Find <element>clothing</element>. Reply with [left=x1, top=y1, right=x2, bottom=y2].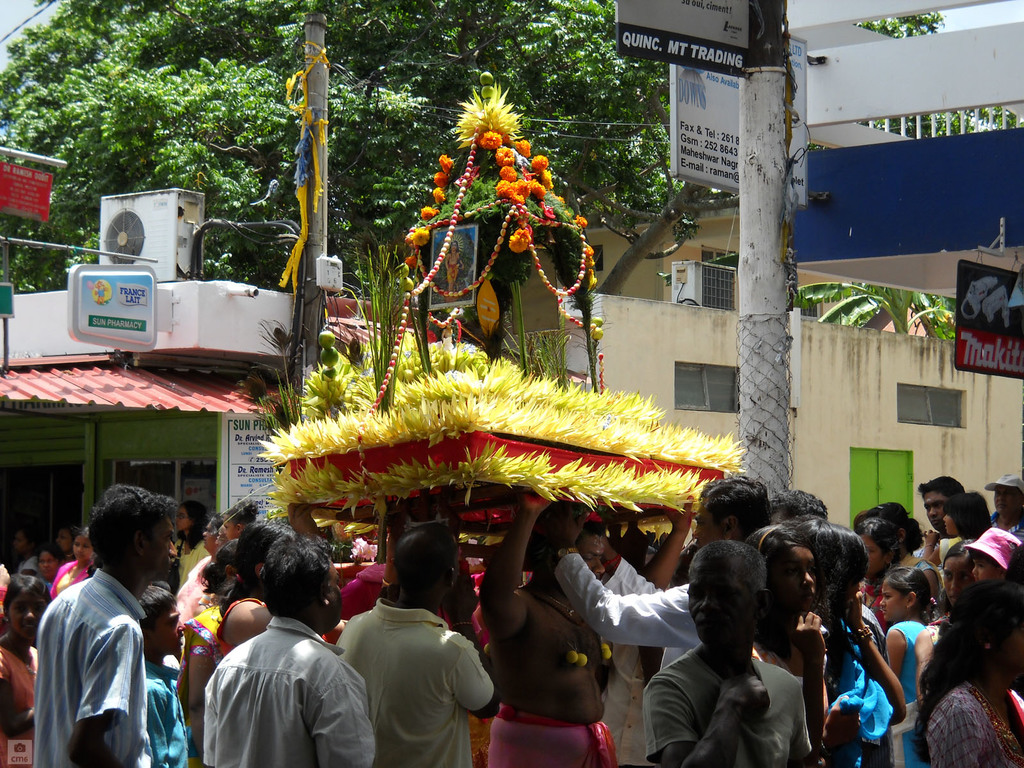
[left=36, top=558, right=152, bottom=763].
